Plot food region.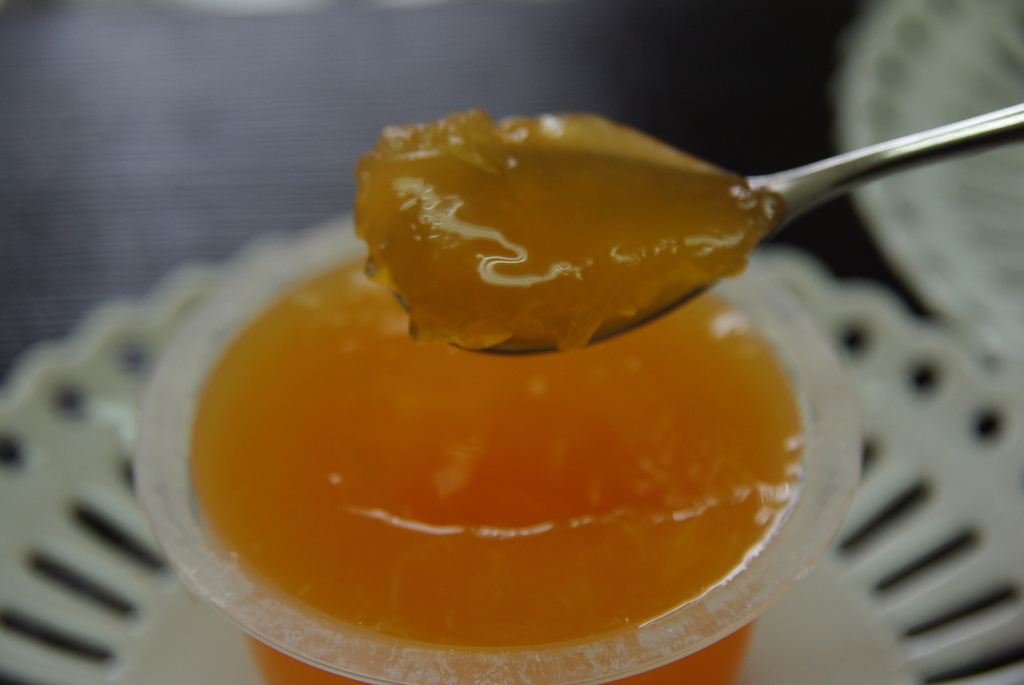
Plotted at <box>362,123,948,339</box>.
